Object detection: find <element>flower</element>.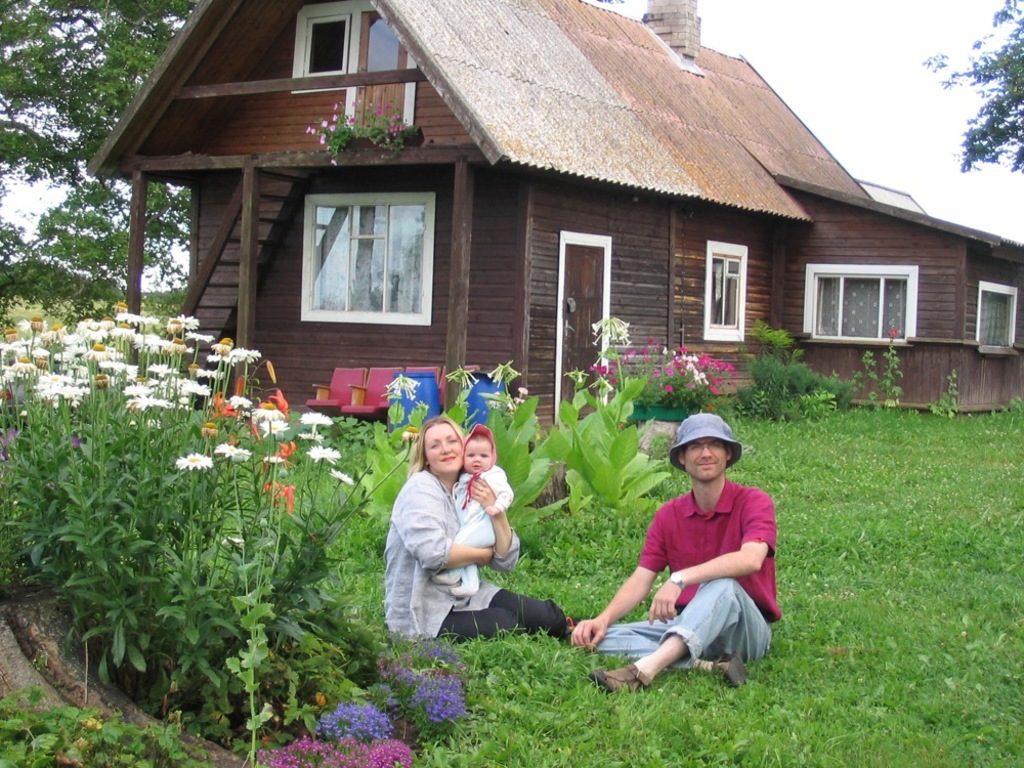
[x1=401, y1=426, x2=419, y2=443].
